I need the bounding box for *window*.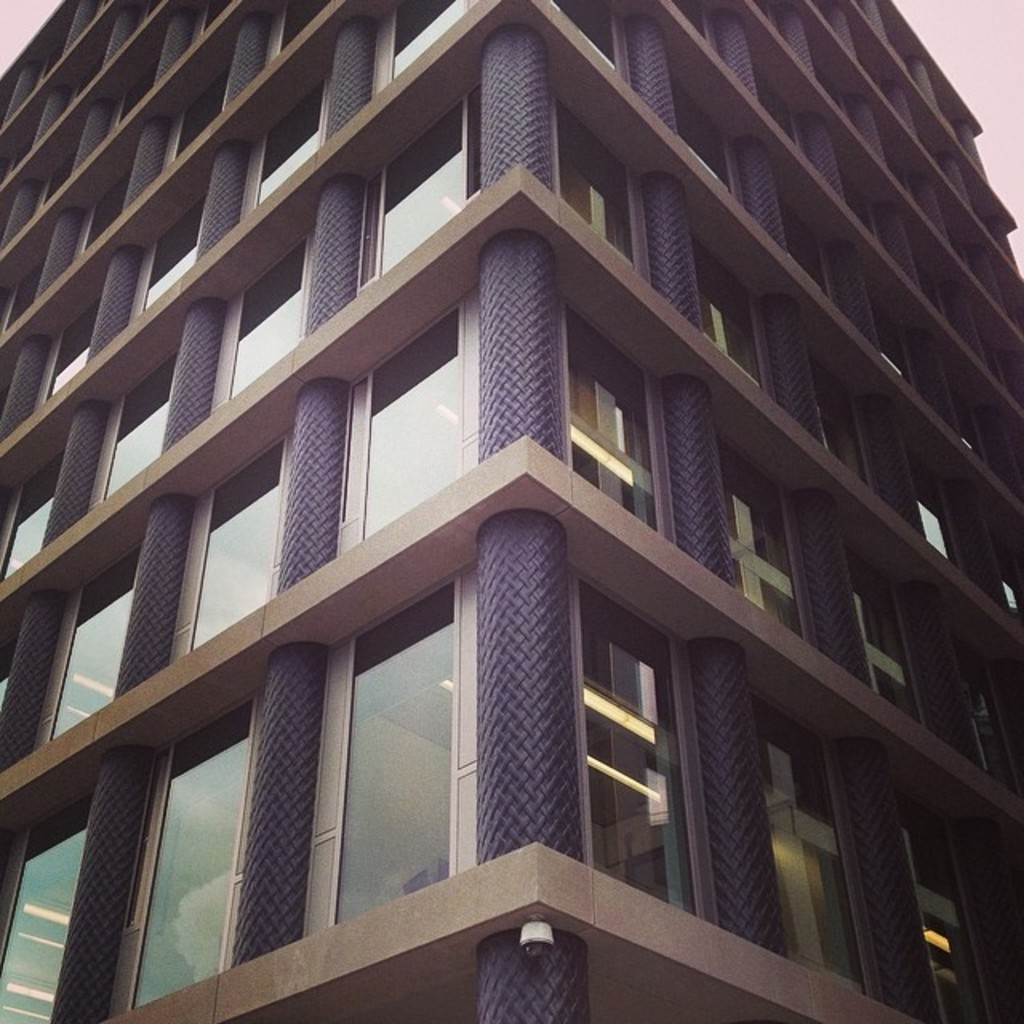
Here it is: 302:566:478:936.
